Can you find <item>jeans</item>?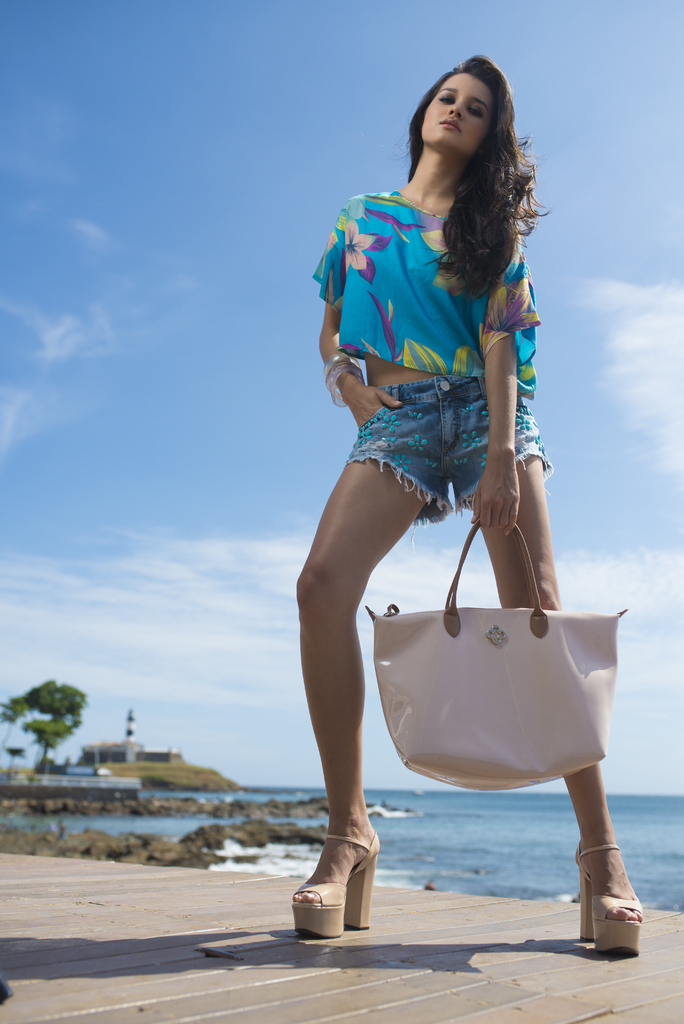
Yes, bounding box: [x1=337, y1=353, x2=530, y2=492].
